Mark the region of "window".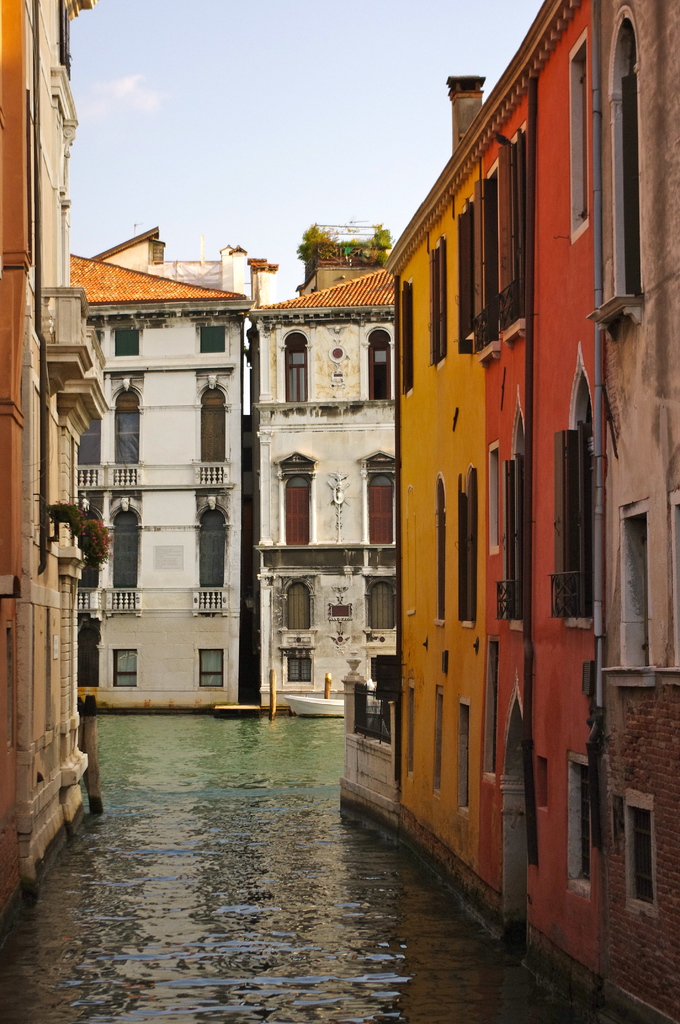
Region: x1=190 y1=636 x2=234 y2=684.
